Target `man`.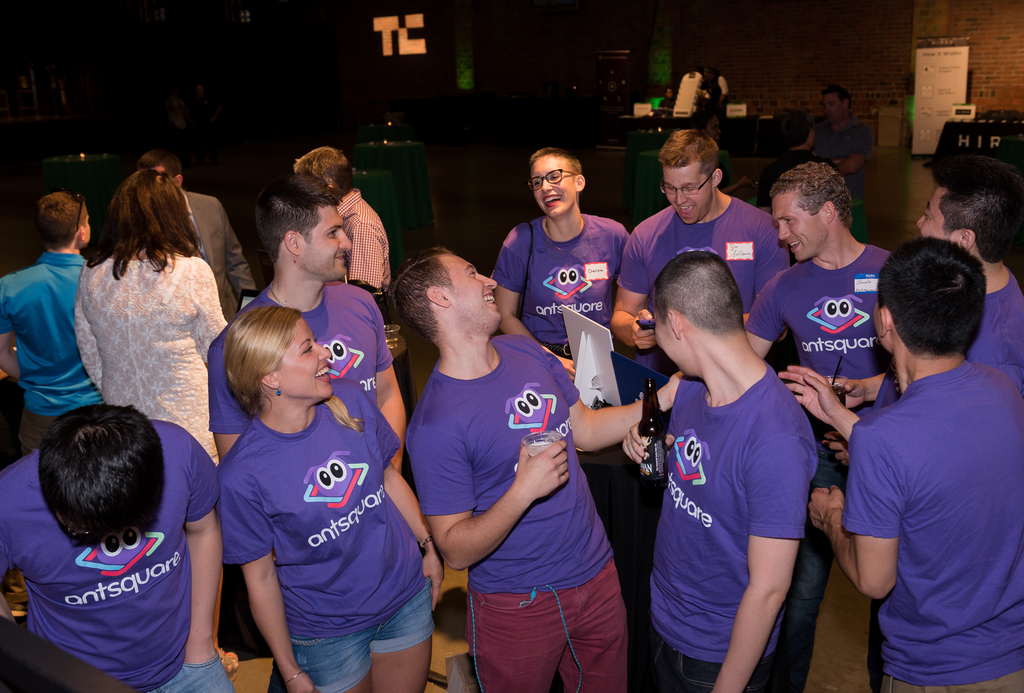
Target region: rect(392, 248, 683, 692).
